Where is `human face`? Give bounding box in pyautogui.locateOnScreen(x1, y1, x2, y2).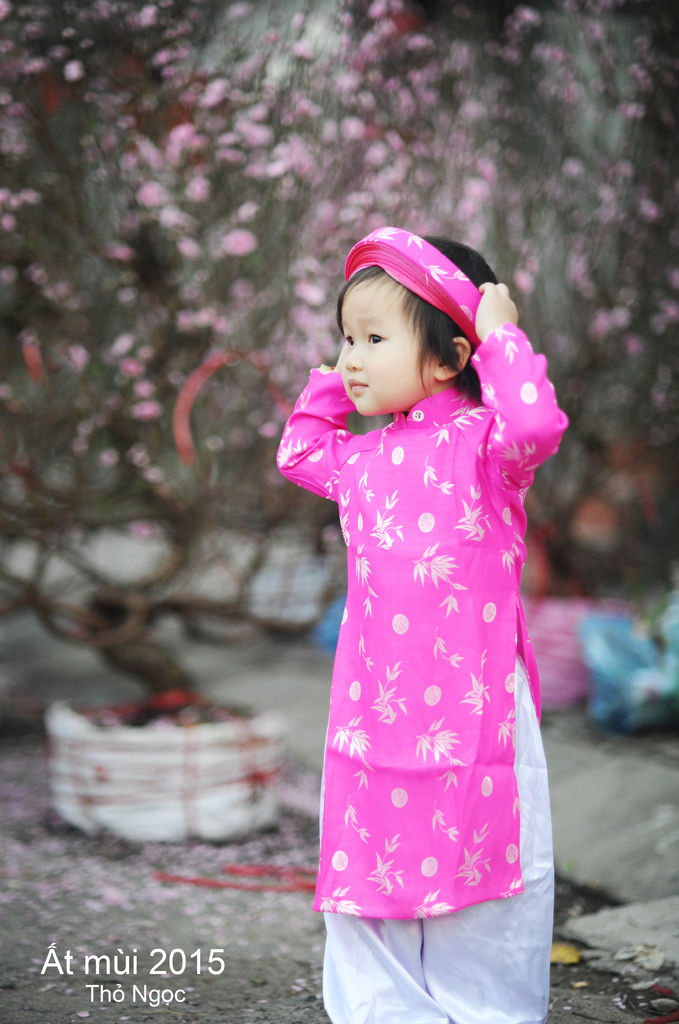
pyautogui.locateOnScreen(333, 280, 436, 420).
